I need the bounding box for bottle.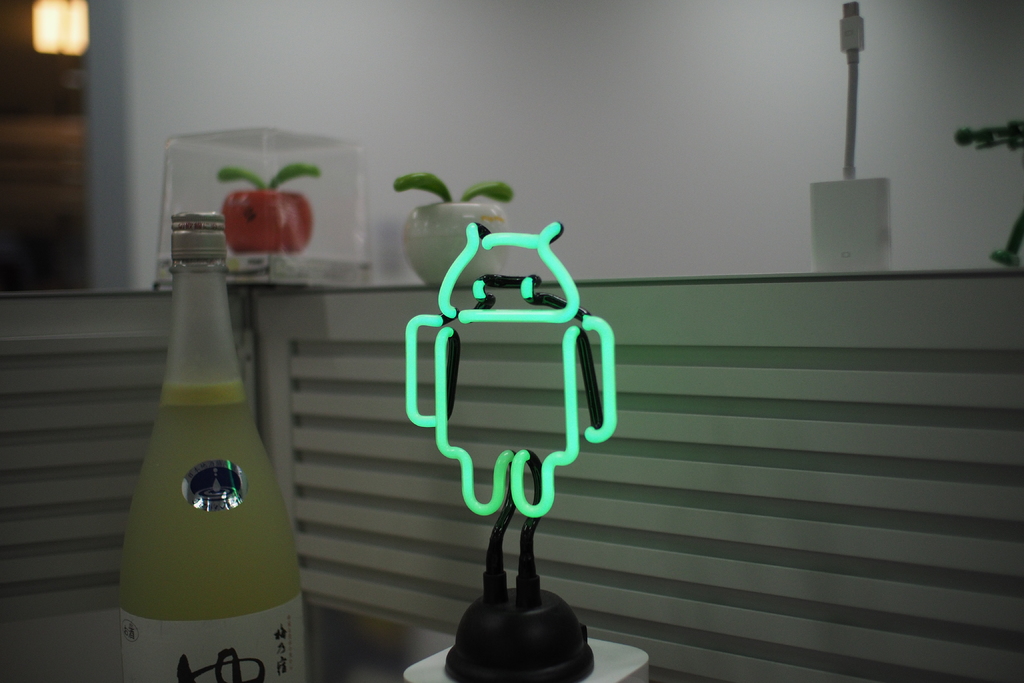
Here it is: (106,206,298,677).
